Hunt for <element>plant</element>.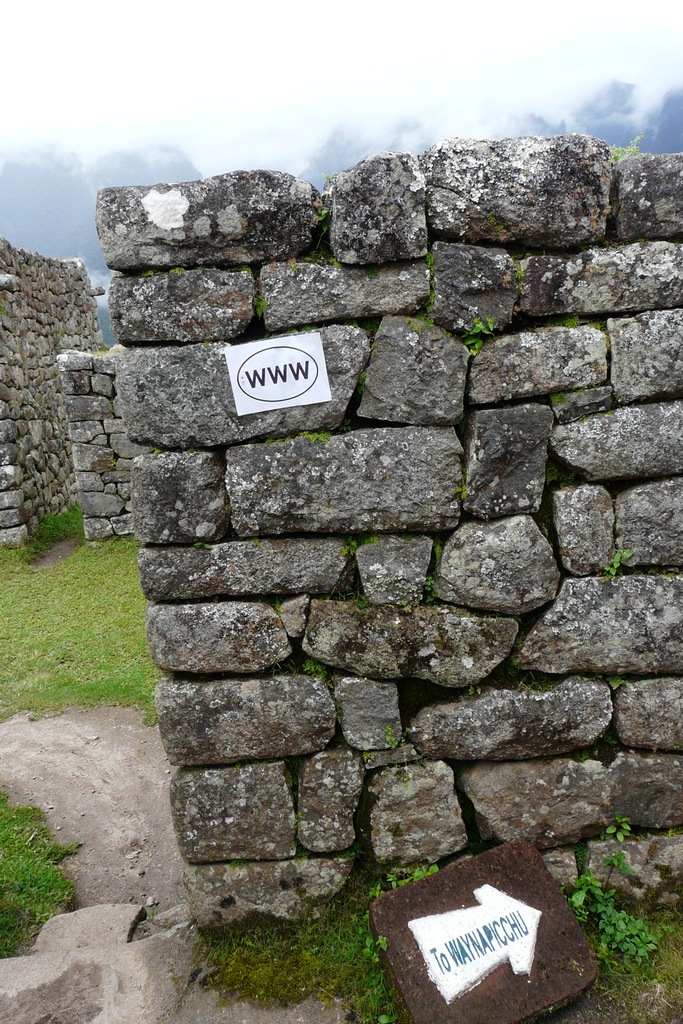
Hunted down at [42,148,646,997].
